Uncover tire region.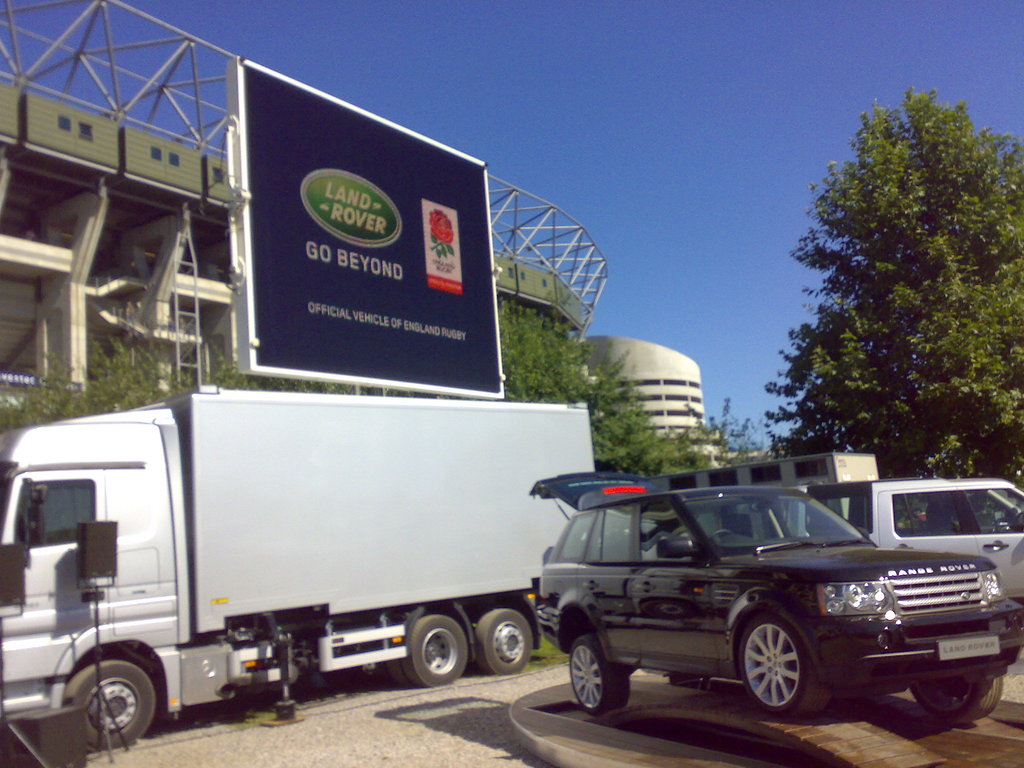
Uncovered: detection(475, 607, 532, 673).
